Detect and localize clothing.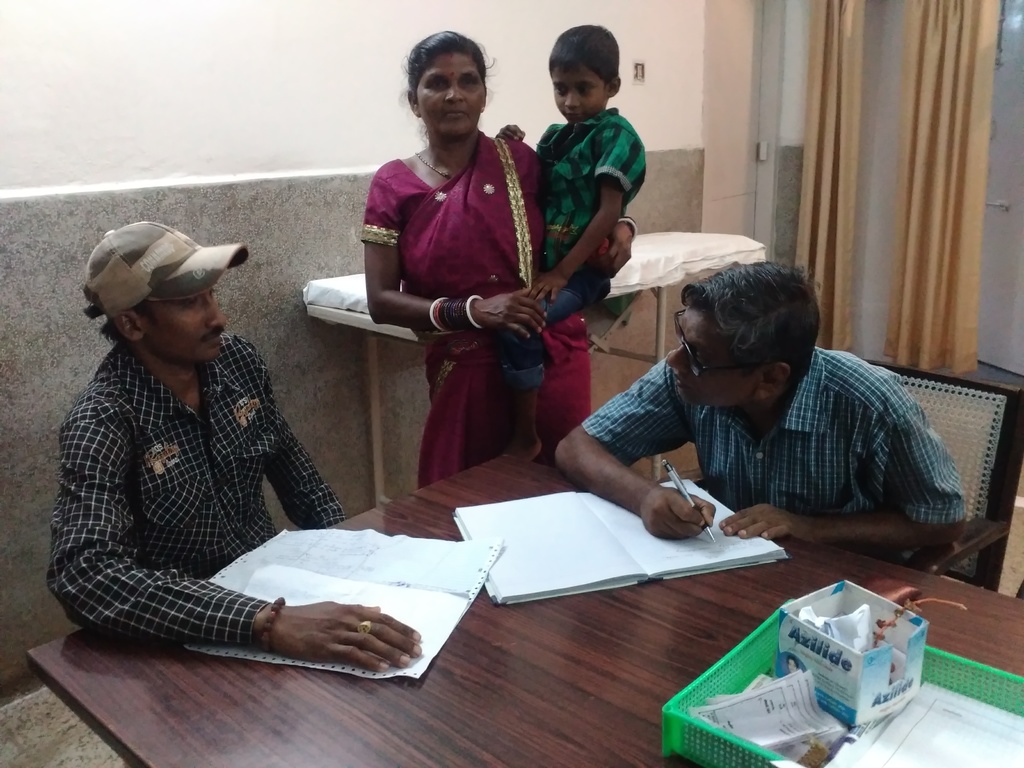
Localized at box=[498, 101, 650, 387].
